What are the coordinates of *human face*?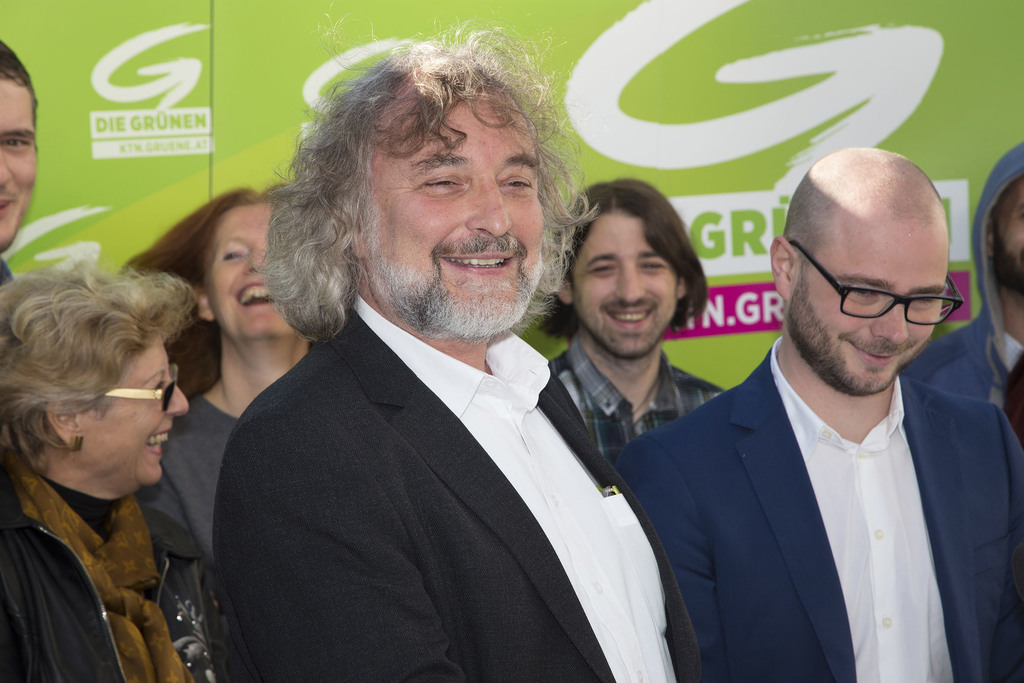
367, 99, 541, 344.
